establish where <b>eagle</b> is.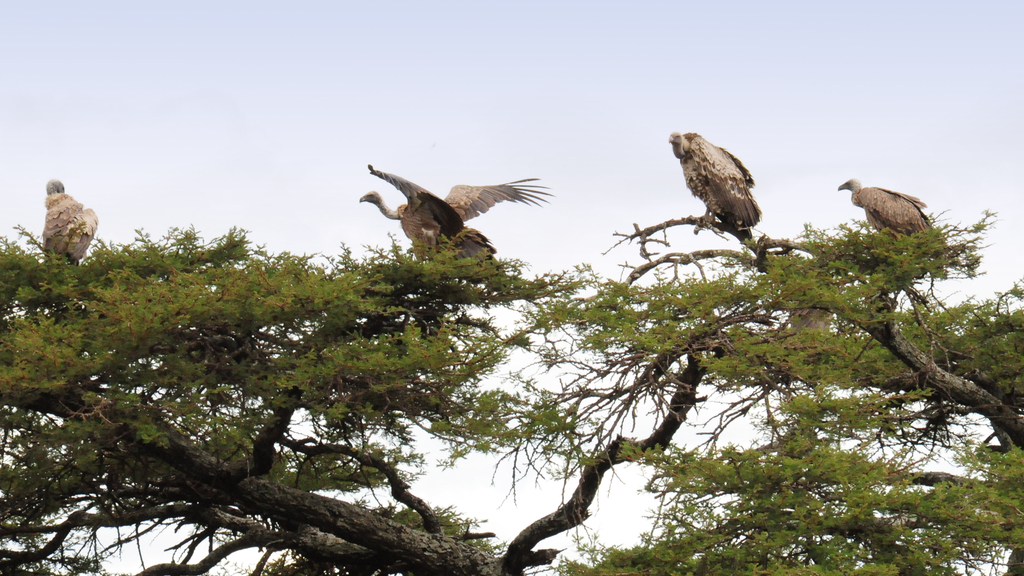
Established at 353,156,547,262.
